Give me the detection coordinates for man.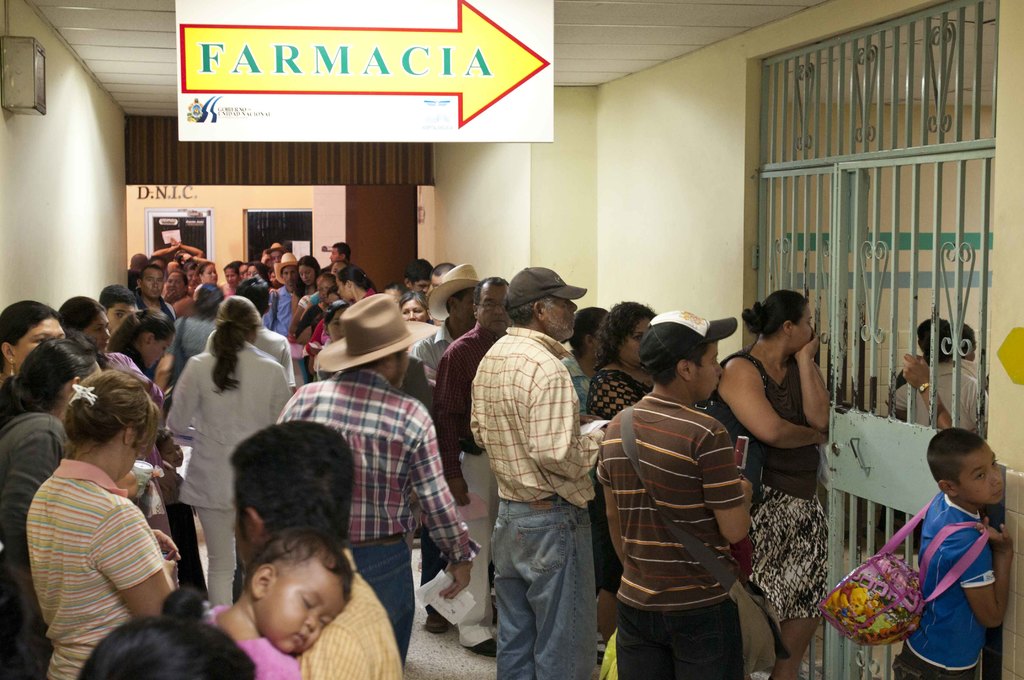
BBox(463, 266, 607, 679).
